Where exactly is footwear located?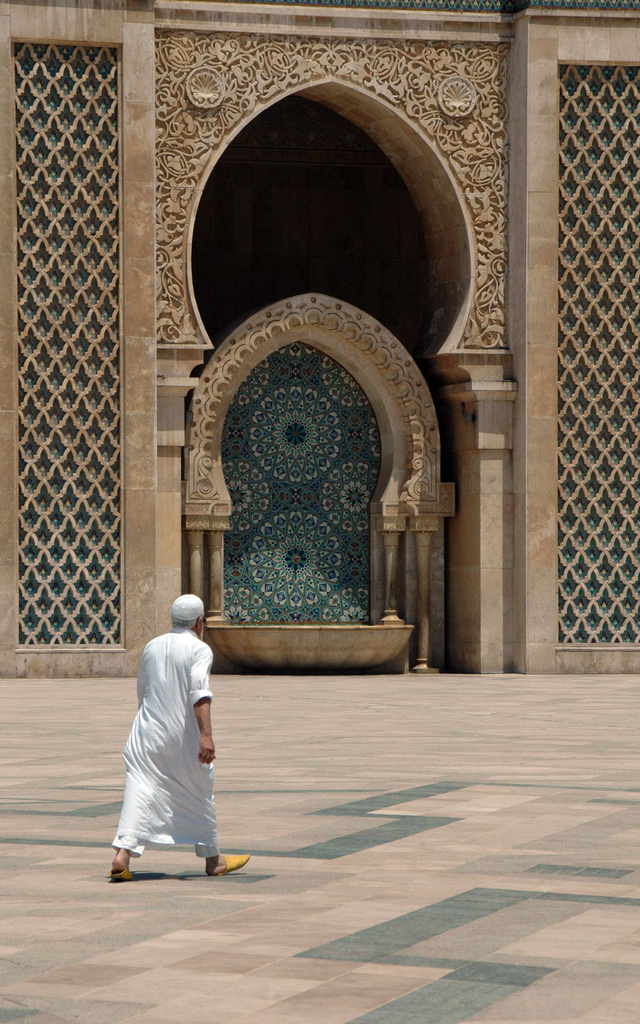
Its bounding box is BBox(206, 842, 252, 882).
